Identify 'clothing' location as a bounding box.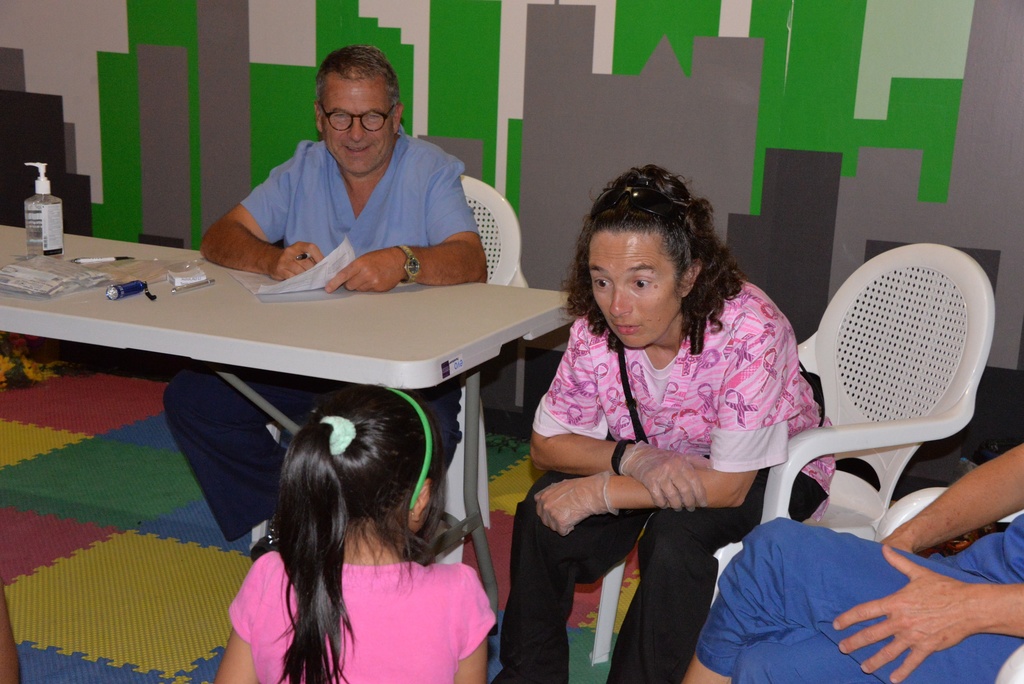
[159,131,483,545].
